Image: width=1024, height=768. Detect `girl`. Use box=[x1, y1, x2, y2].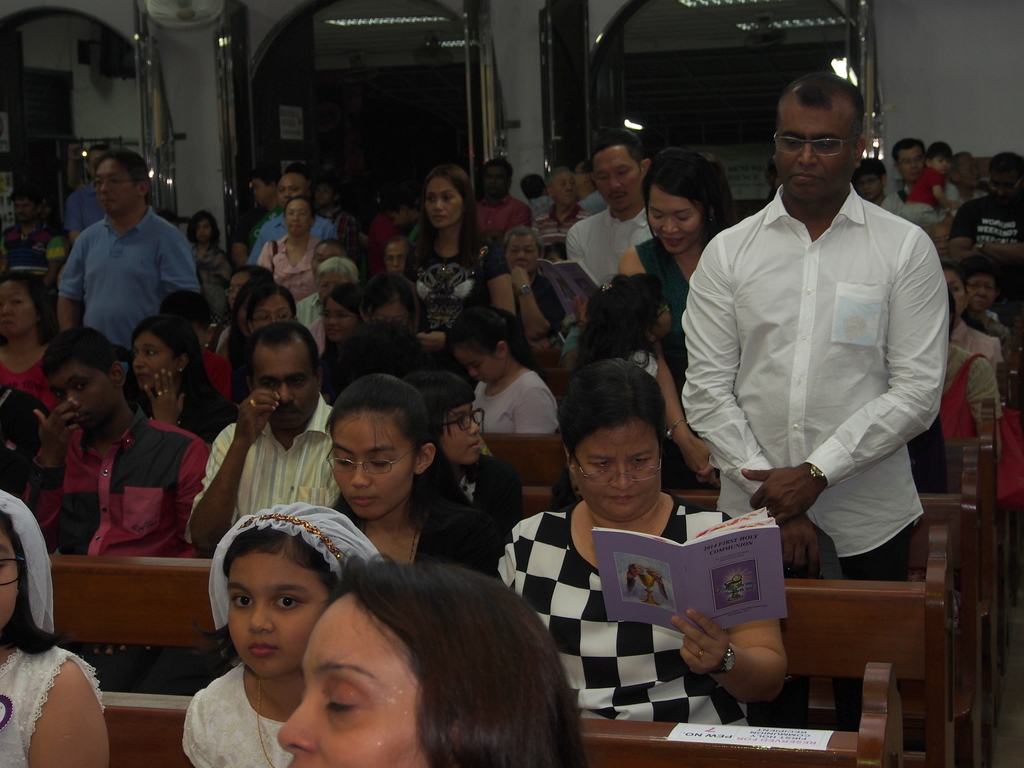
box=[0, 486, 108, 767].
